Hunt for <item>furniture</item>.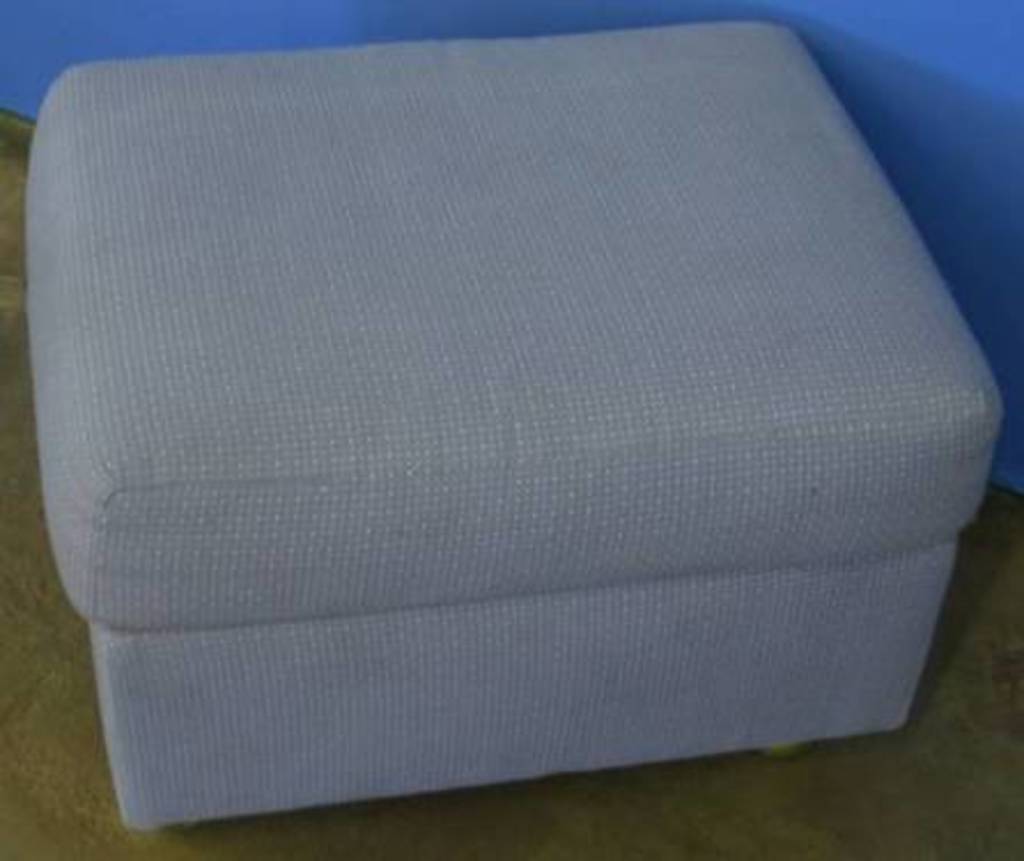
Hunted down at (left=23, top=21, right=1006, bottom=831).
